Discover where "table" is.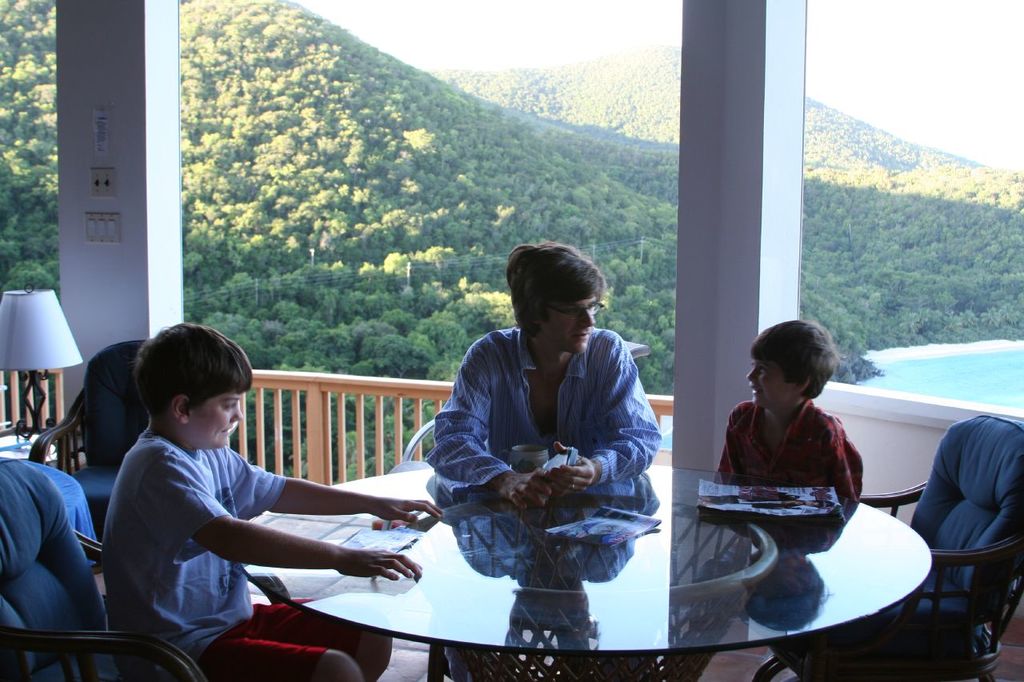
Discovered at 231, 450, 928, 681.
